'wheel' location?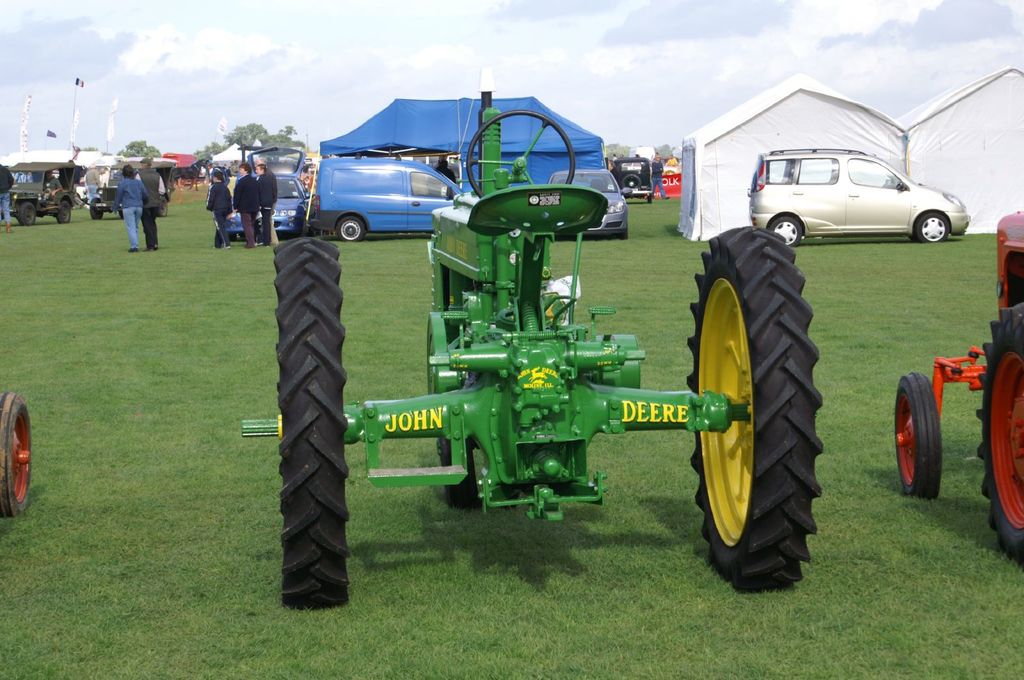
locate(976, 303, 1023, 562)
